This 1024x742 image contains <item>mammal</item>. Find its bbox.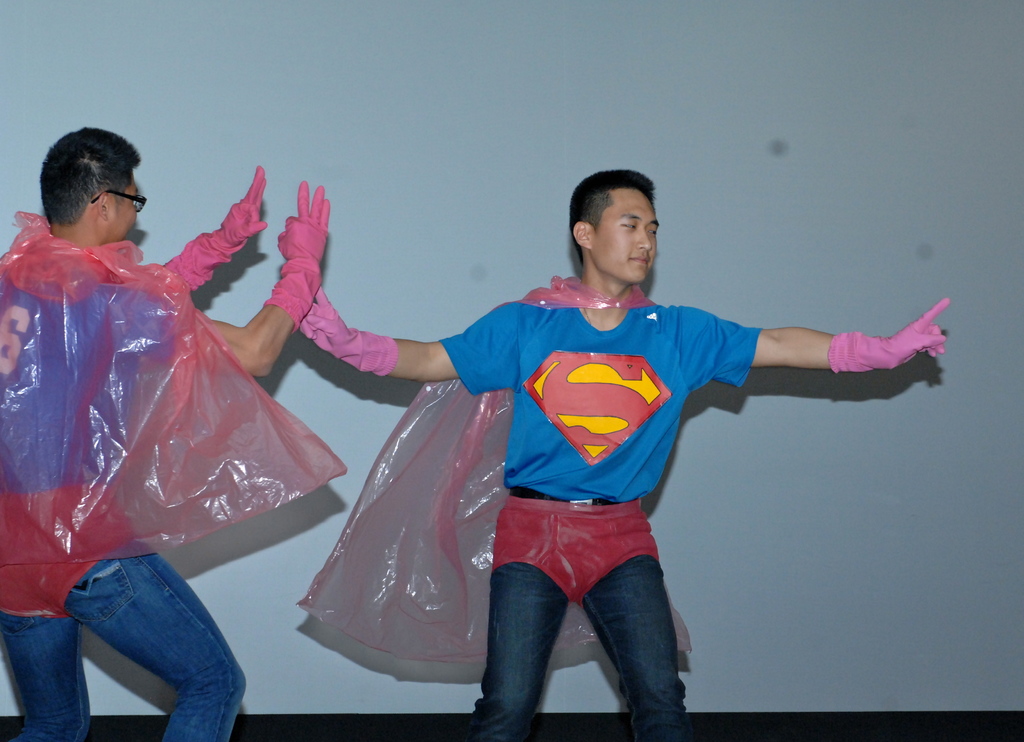
{"left": 0, "top": 122, "right": 331, "bottom": 741}.
